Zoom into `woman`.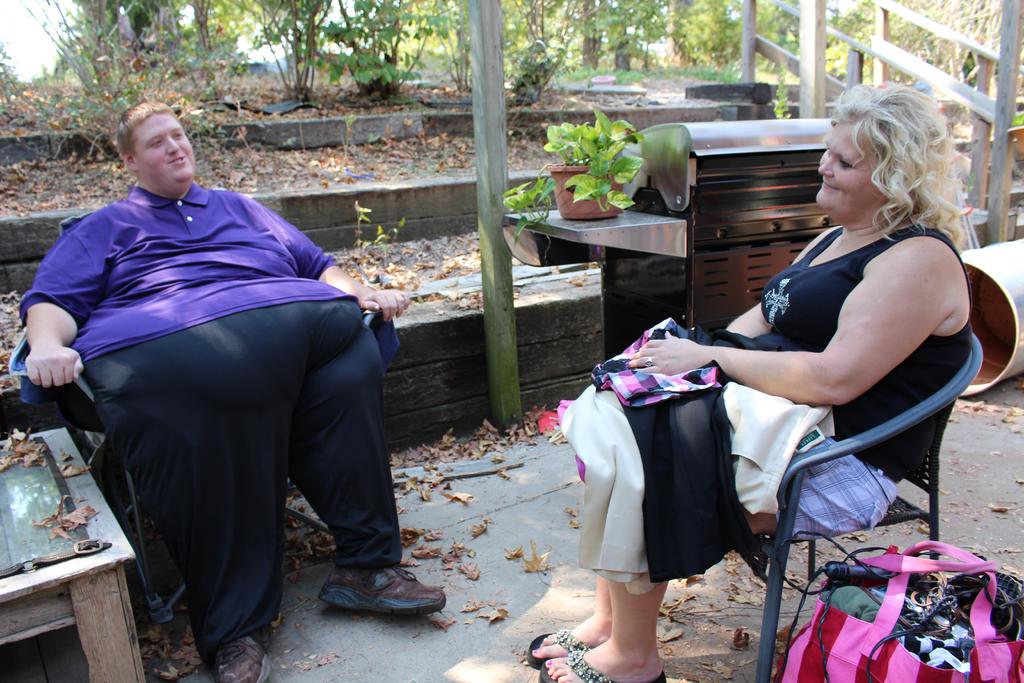
Zoom target: (left=589, top=104, right=908, bottom=680).
